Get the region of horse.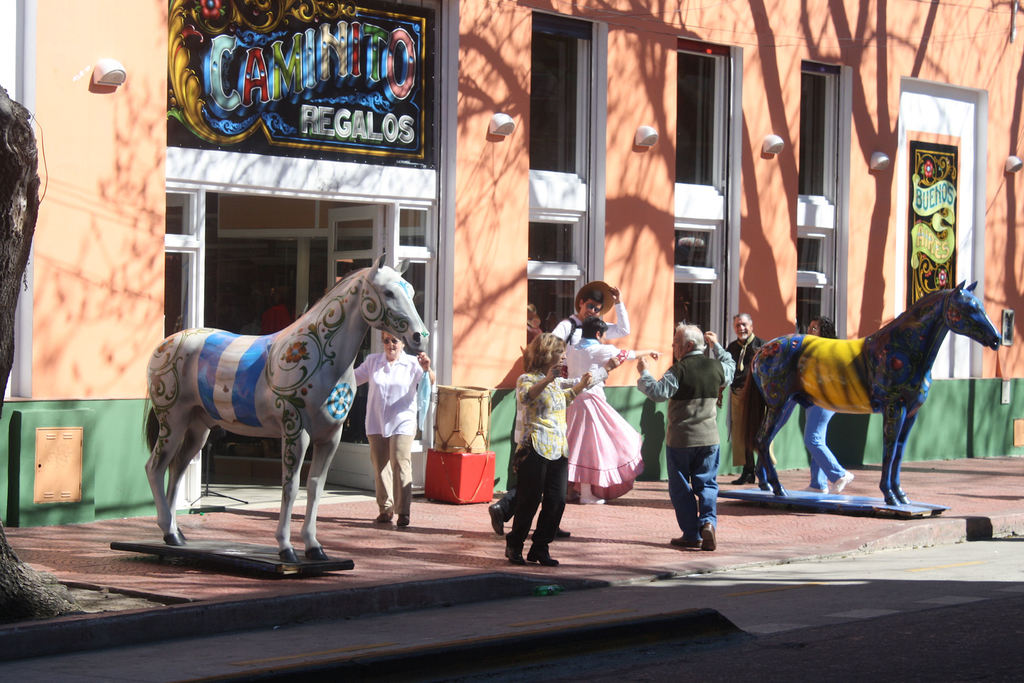
<region>745, 277, 1006, 496</region>.
